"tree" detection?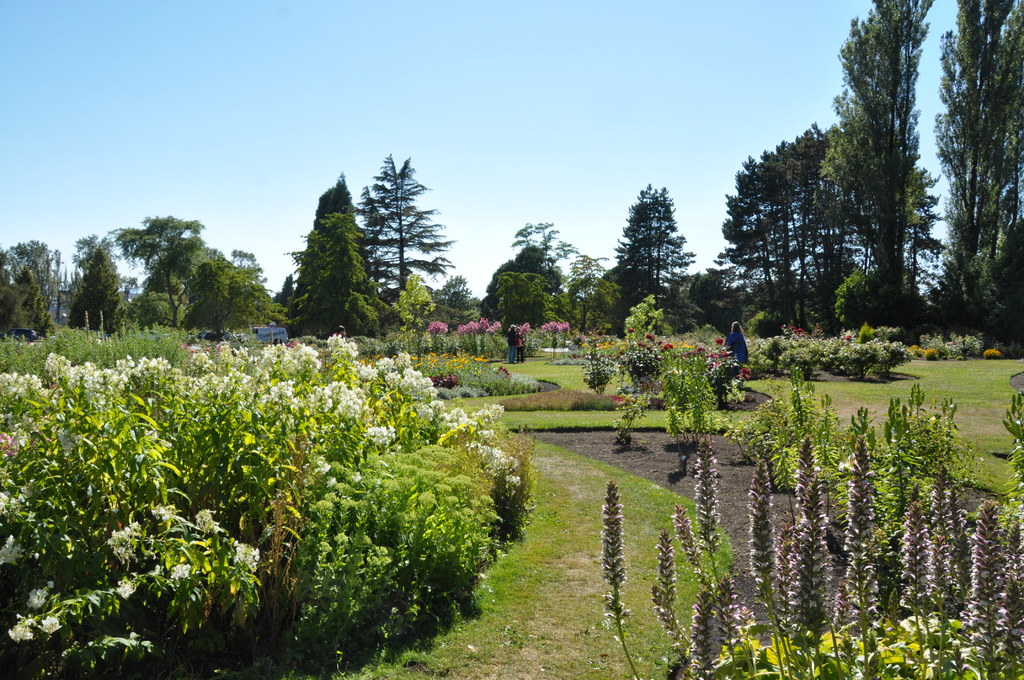
crop(723, 122, 927, 325)
